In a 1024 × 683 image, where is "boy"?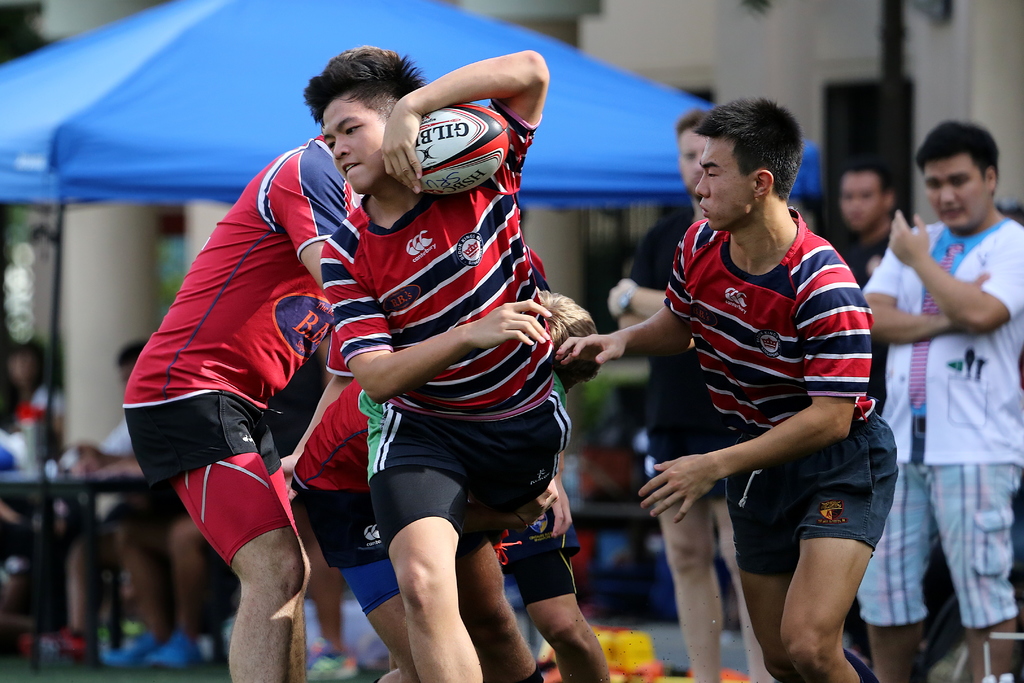
bbox=(304, 50, 574, 682).
